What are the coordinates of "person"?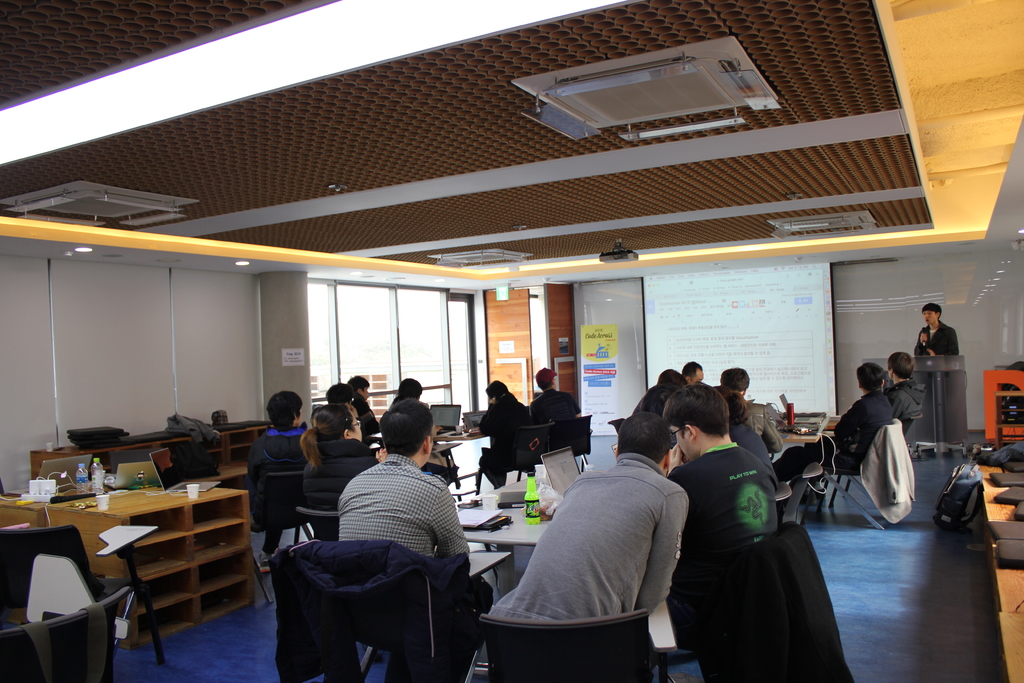
Rect(717, 368, 780, 444).
